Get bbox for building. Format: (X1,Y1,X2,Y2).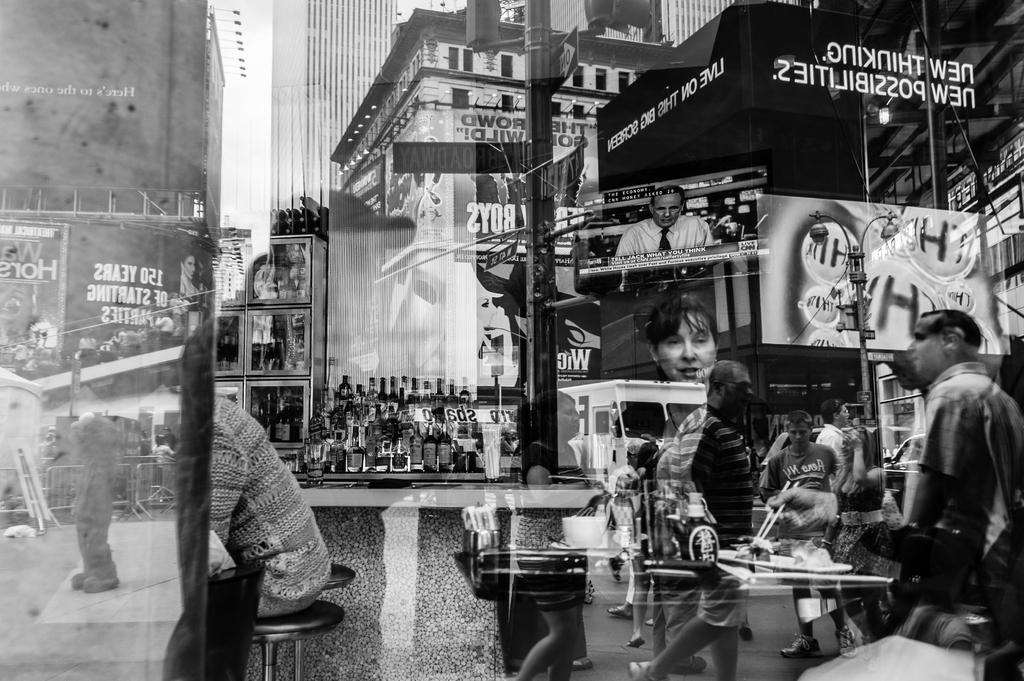
(0,0,225,345).
